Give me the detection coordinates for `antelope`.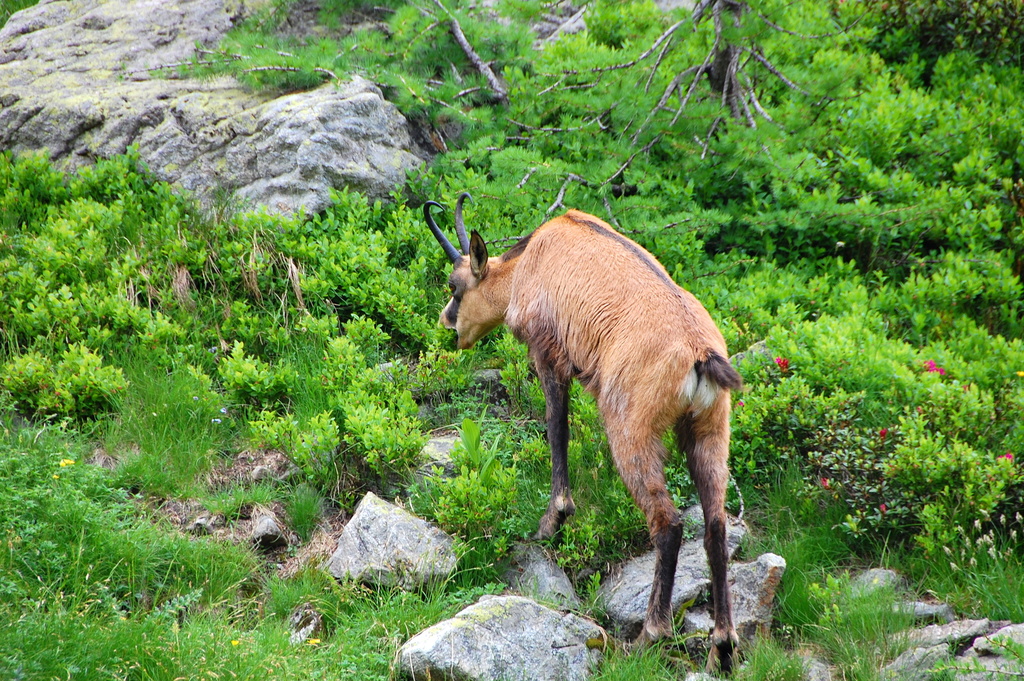
Rect(420, 186, 742, 680).
